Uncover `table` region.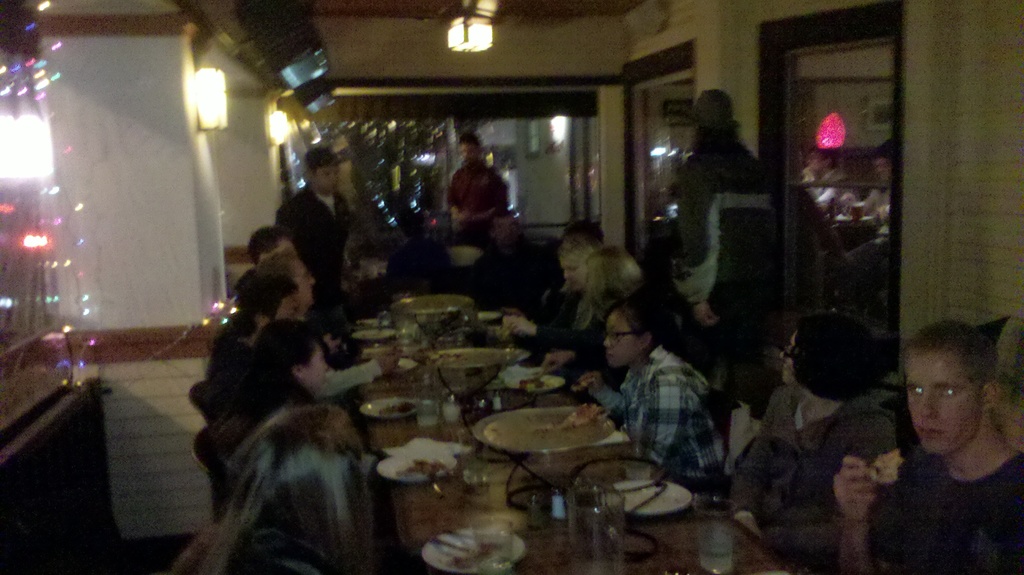
Uncovered: {"left": 364, "top": 304, "right": 782, "bottom": 574}.
